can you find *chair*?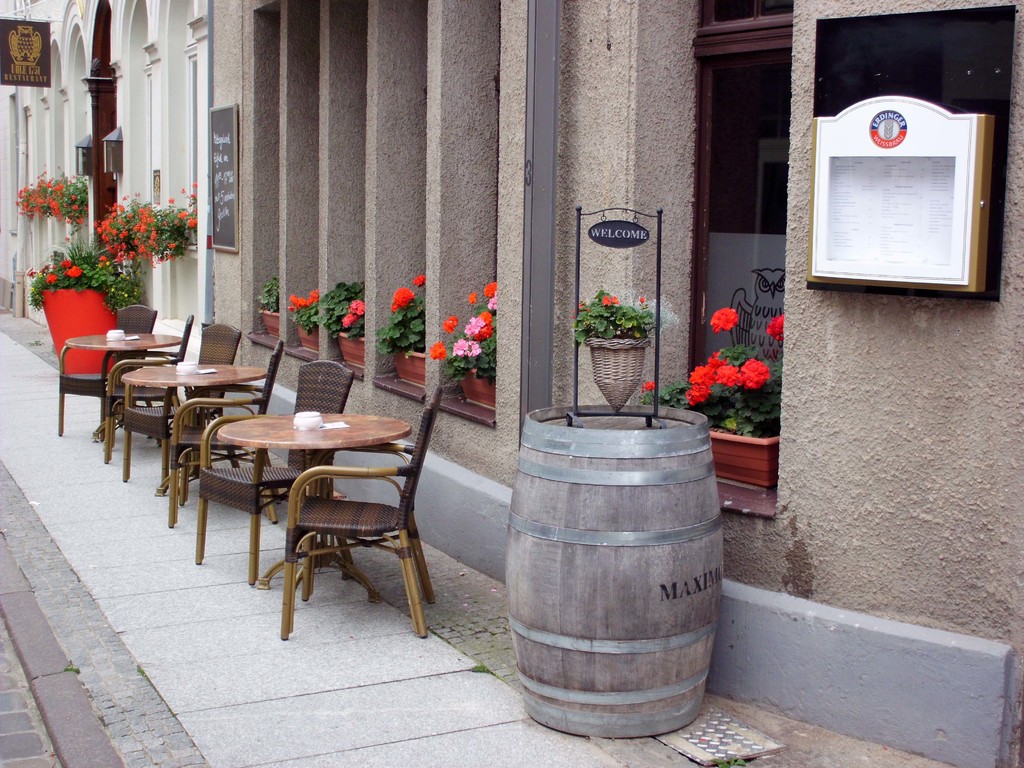
Yes, bounding box: <bbox>124, 320, 243, 481</bbox>.
